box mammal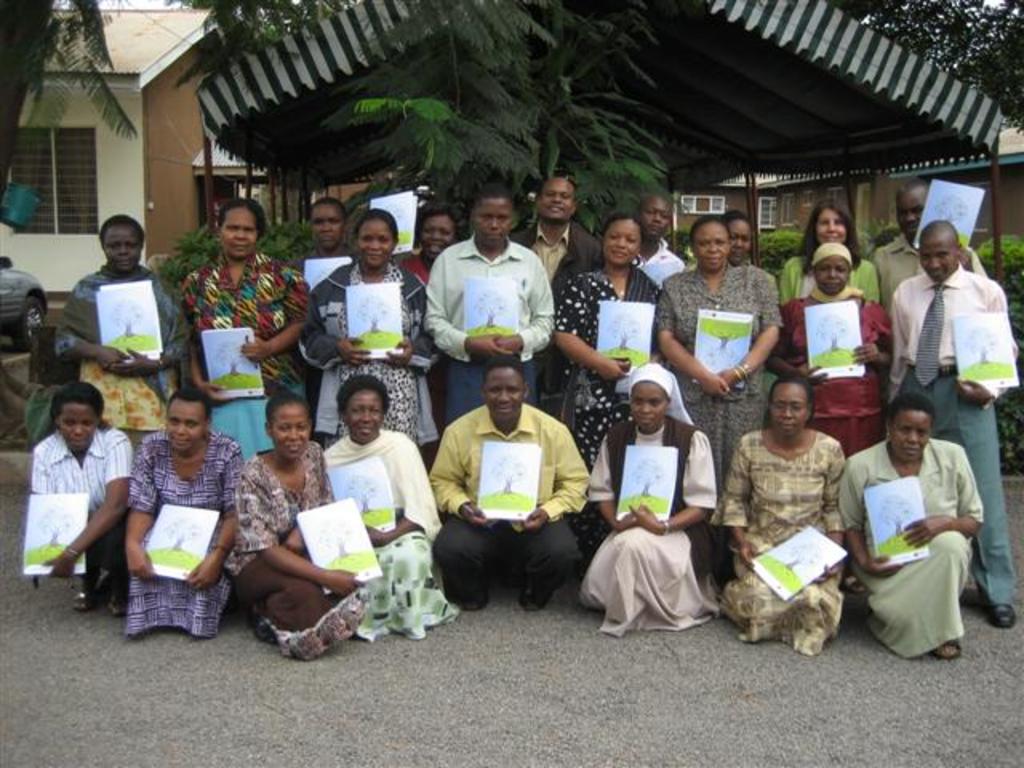
291,195,355,293
